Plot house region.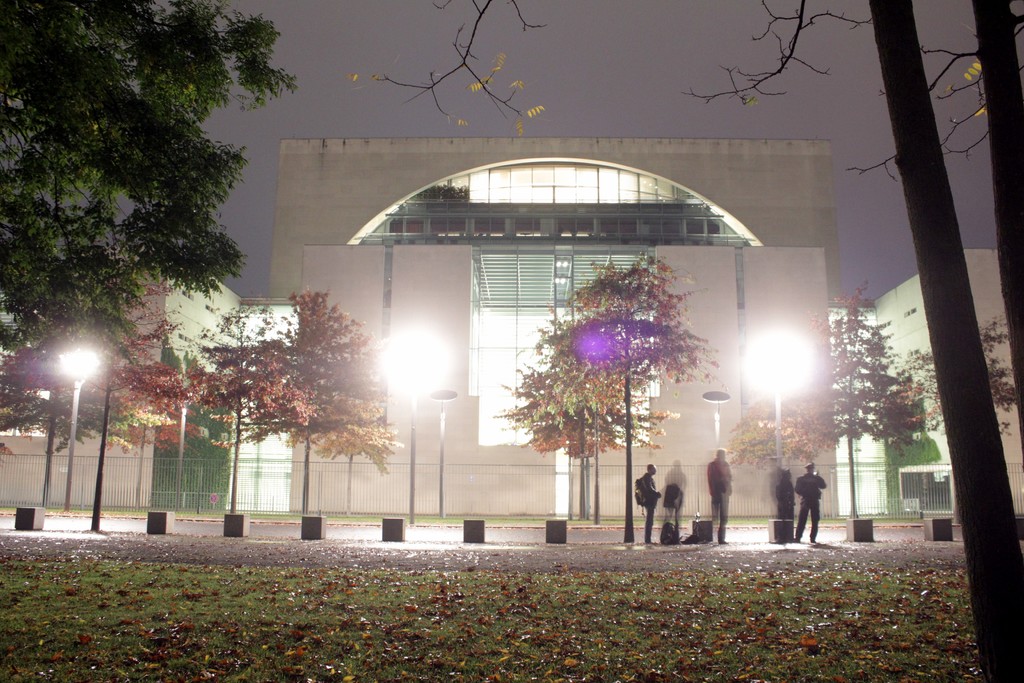
Plotted at <bbox>243, 142, 588, 529</bbox>.
